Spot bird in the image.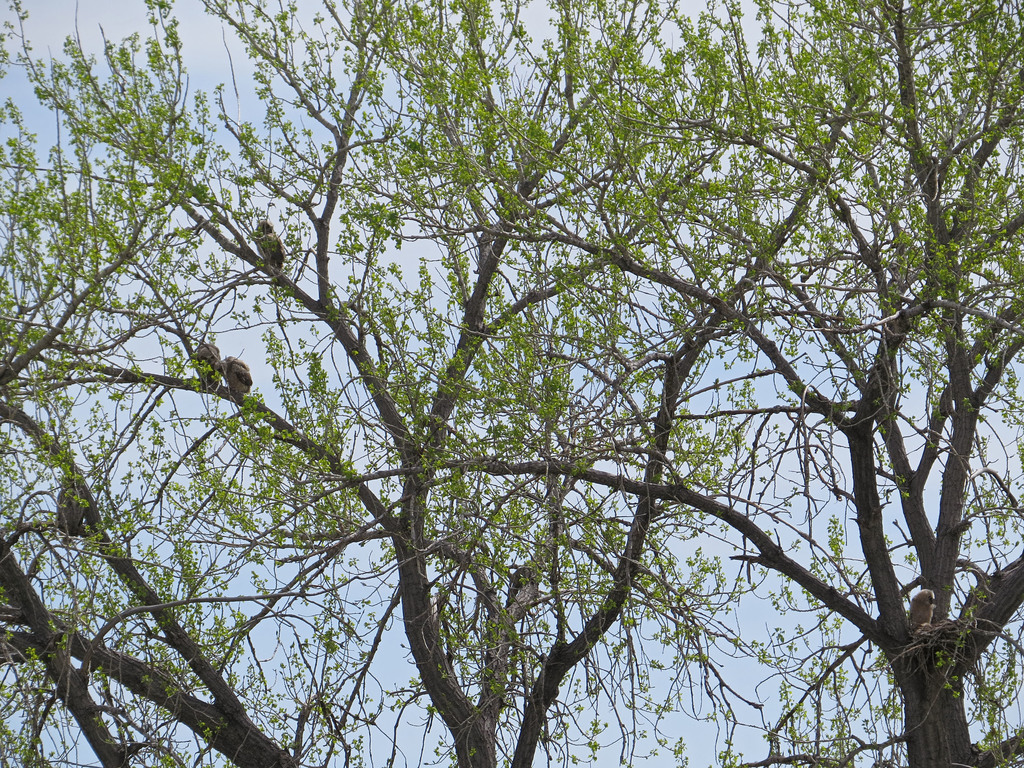
bird found at 188,338,221,378.
